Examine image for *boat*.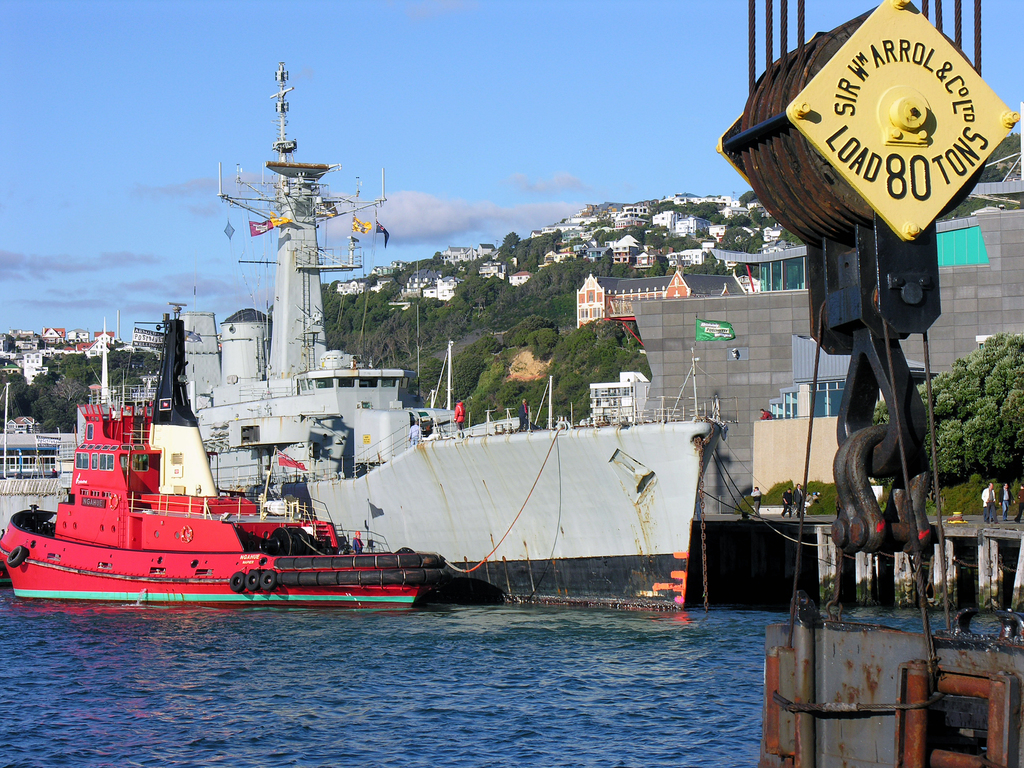
Examination result: rect(0, 310, 442, 598).
